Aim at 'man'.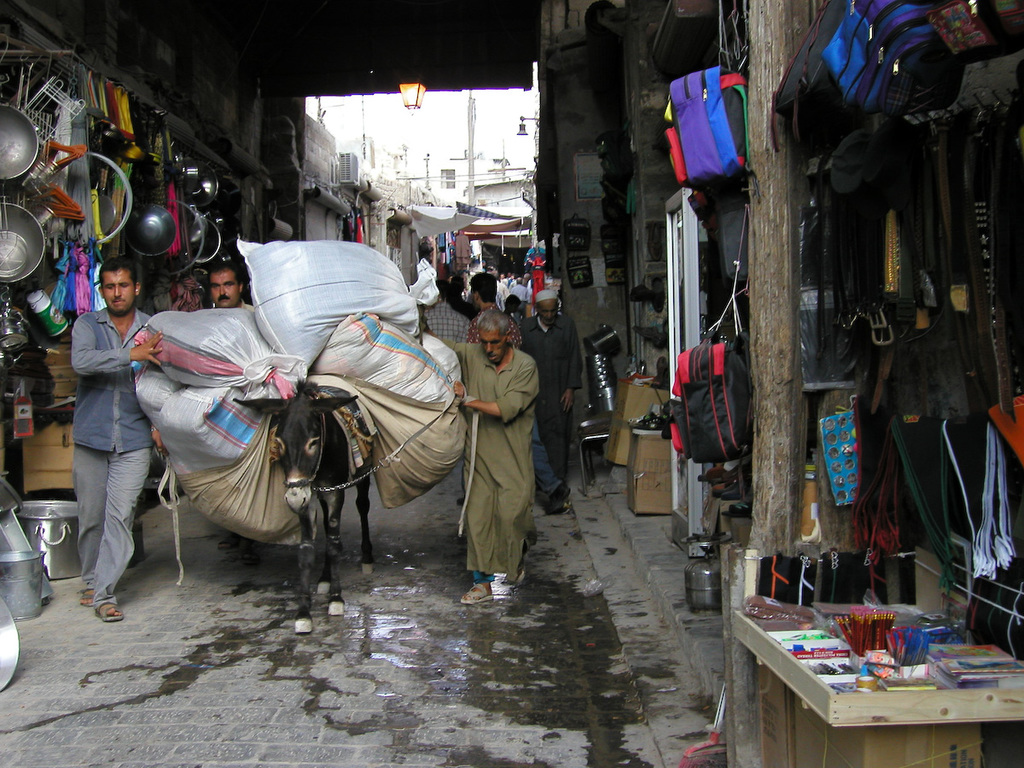
Aimed at 215, 263, 247, 317.
